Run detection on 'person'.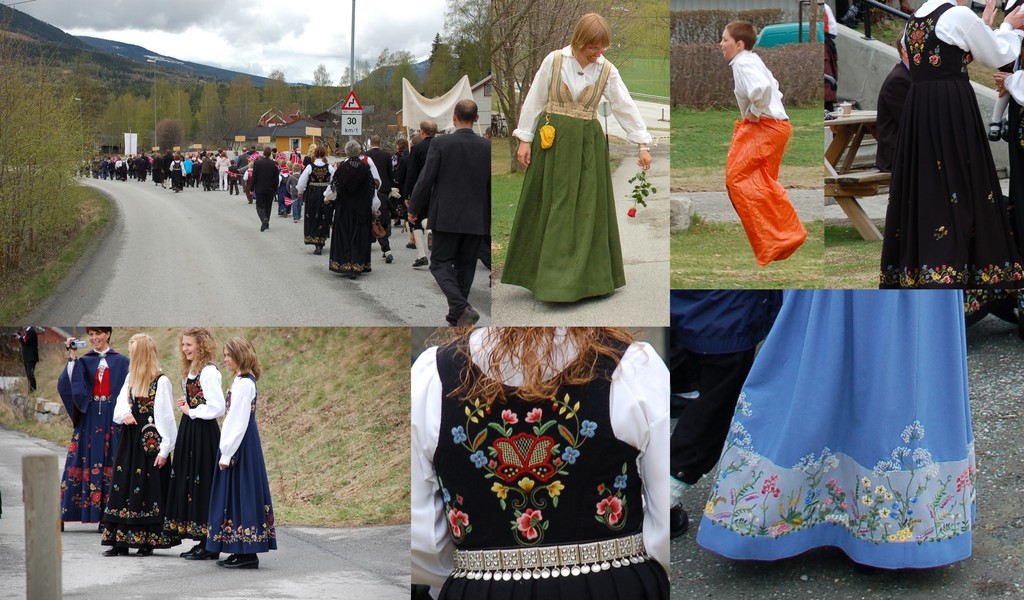
Result: (left=413, top=325, right=673, bottom=599).
